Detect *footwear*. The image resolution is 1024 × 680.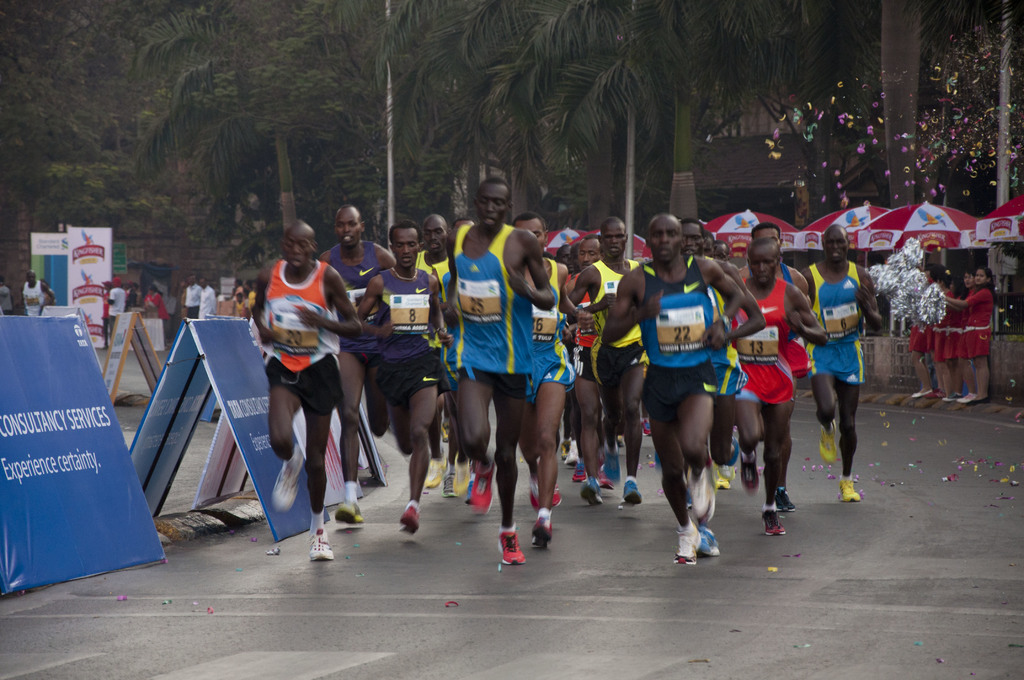
bbox=[307, 525, 336, 559].
